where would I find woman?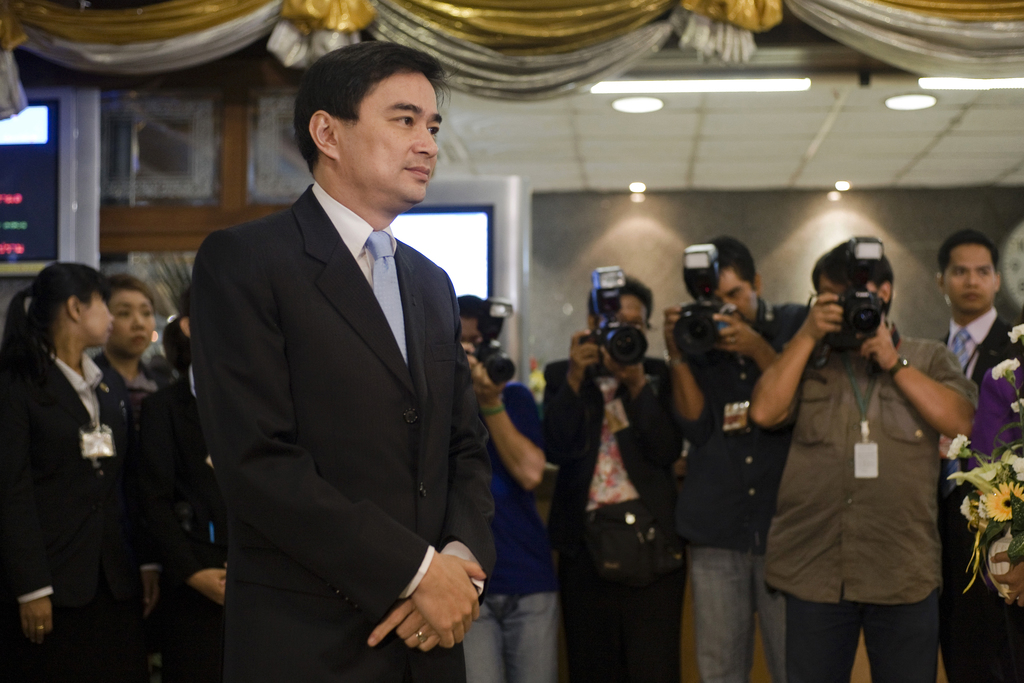
At (left=0, top=259, right=150, bottom=682).
